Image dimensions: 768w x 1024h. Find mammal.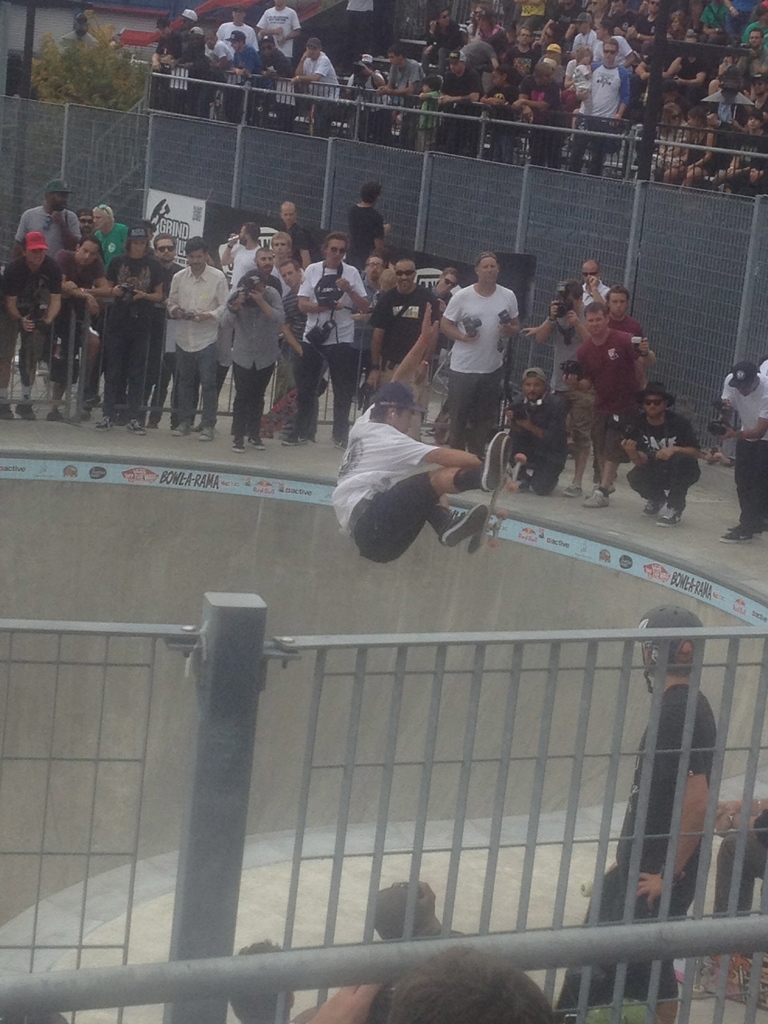
<box>374,877,466,937</box>.
